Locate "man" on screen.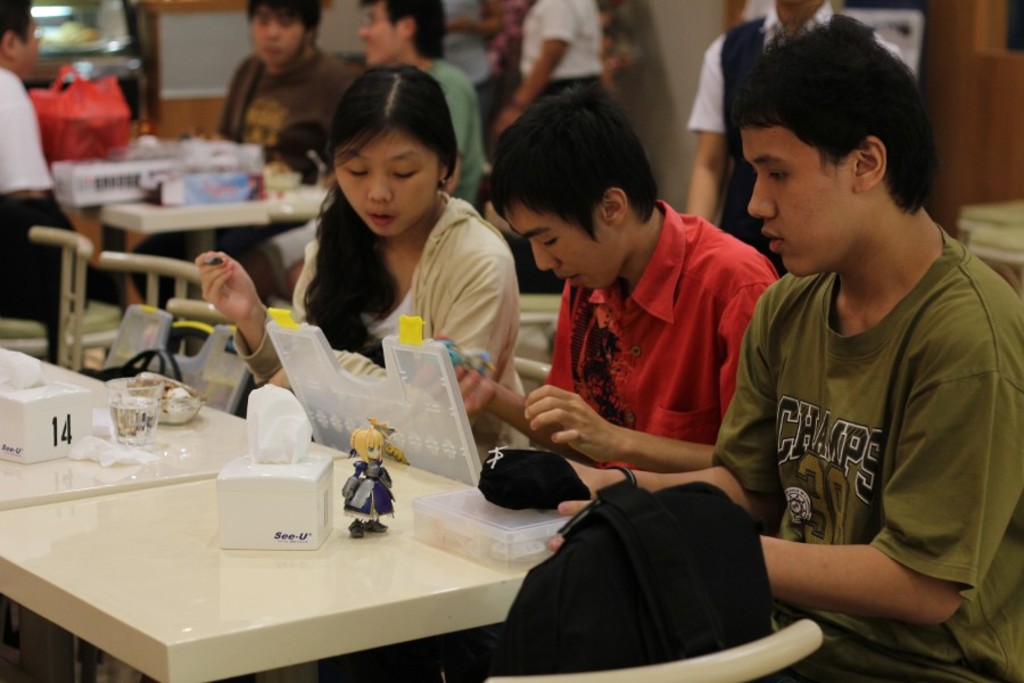
On screen at bbox=(274, 0, 488, 291).
